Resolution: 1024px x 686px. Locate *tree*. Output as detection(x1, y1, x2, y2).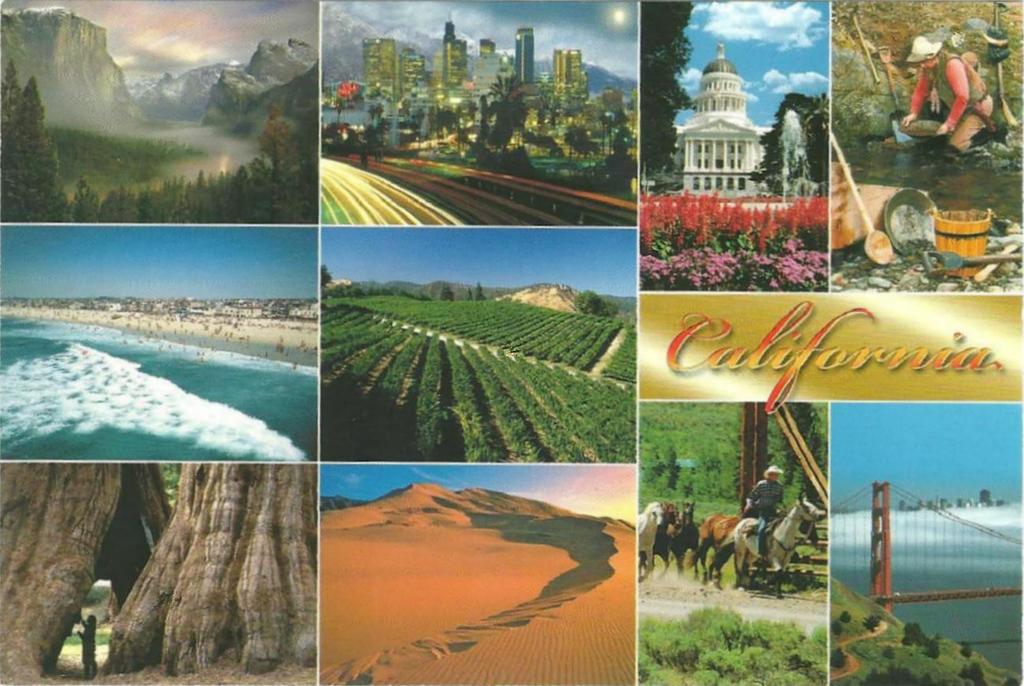
detection(641, 0, 696, 178).
